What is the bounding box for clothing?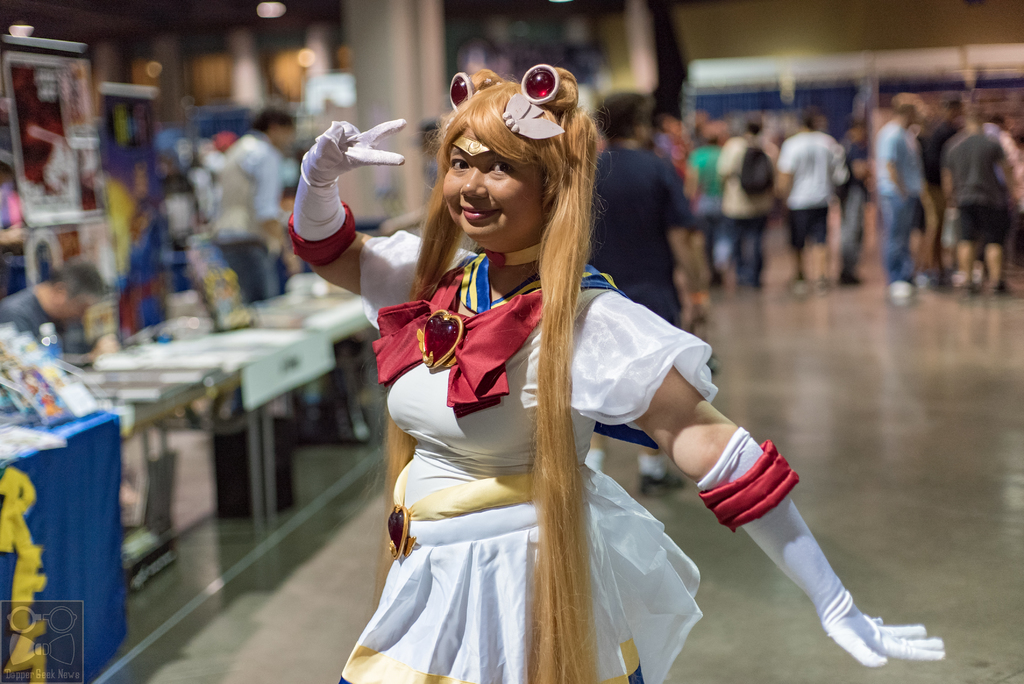
x1=349, y1=236, x2=714, y2=683.
